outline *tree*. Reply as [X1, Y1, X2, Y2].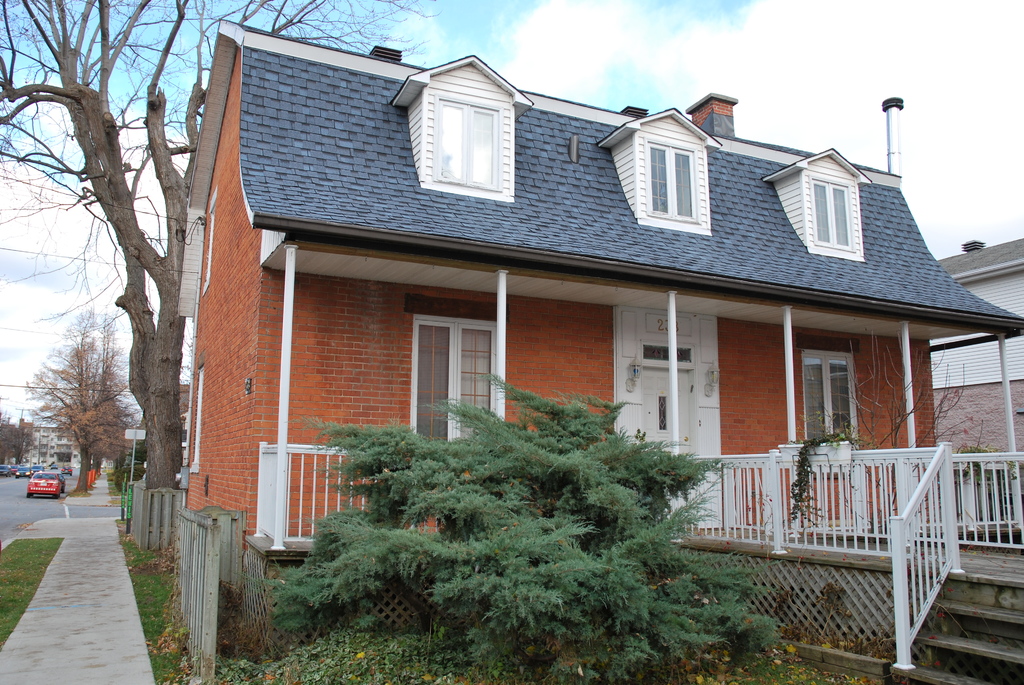
[32, 297, 138, 497].
